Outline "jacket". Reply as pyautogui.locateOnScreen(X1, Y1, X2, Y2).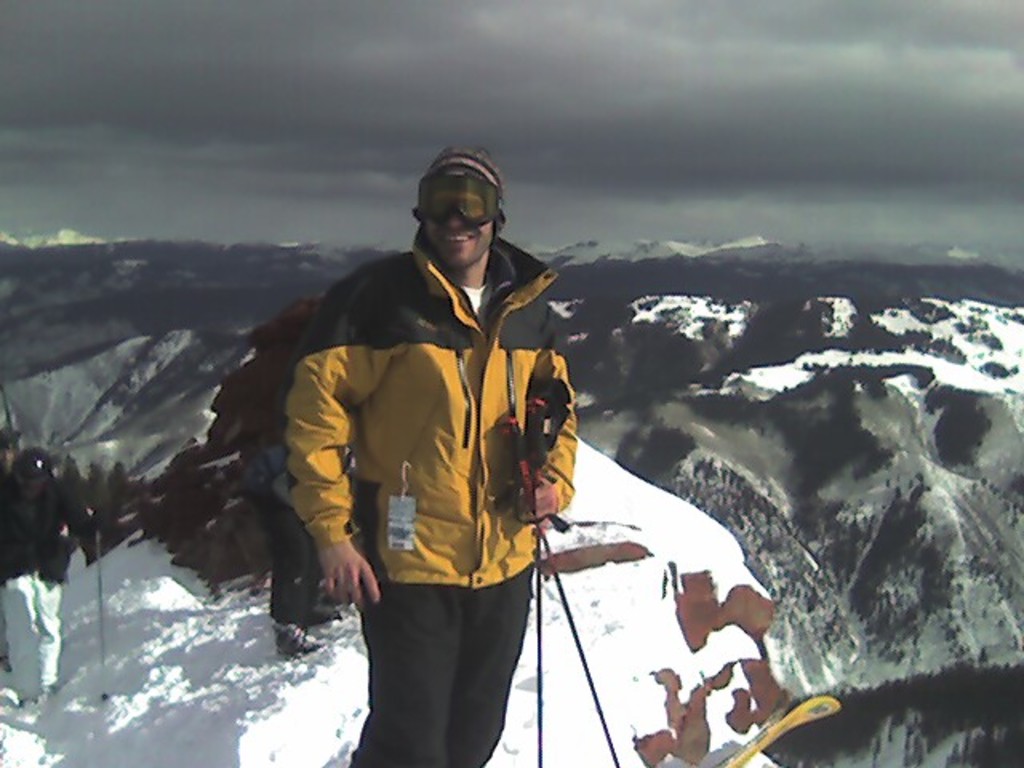
pyautogui.locateOnScreen(243, 162, 578, 635).
